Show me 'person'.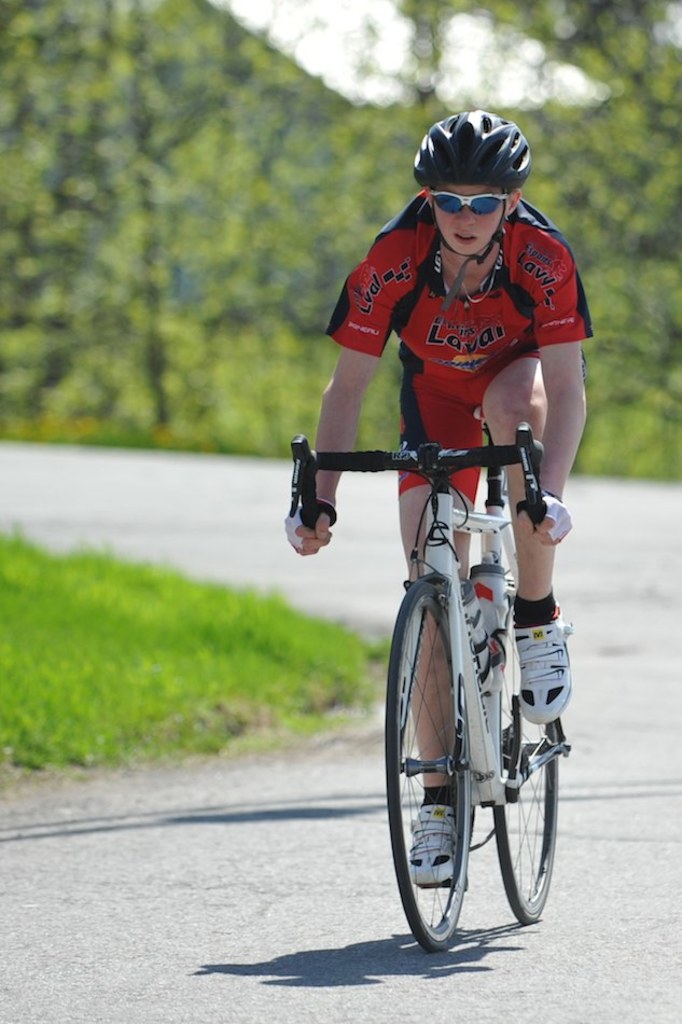
'person' is here: x1=307 y1=177 x2=582 y2=922.
